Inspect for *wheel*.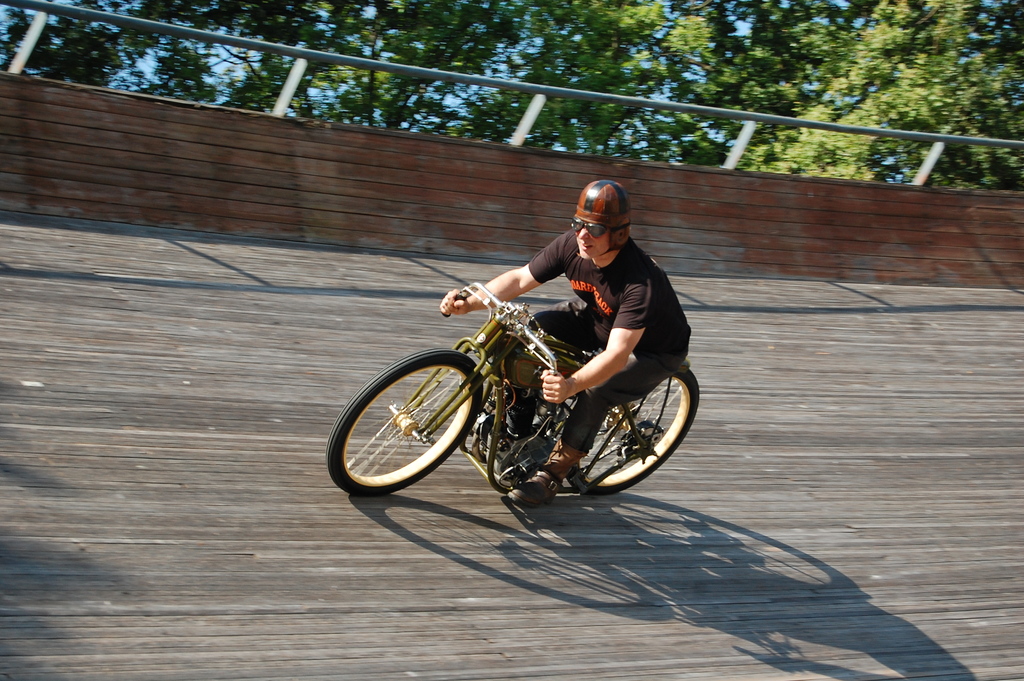
Inspection: 343:346:493:494.
